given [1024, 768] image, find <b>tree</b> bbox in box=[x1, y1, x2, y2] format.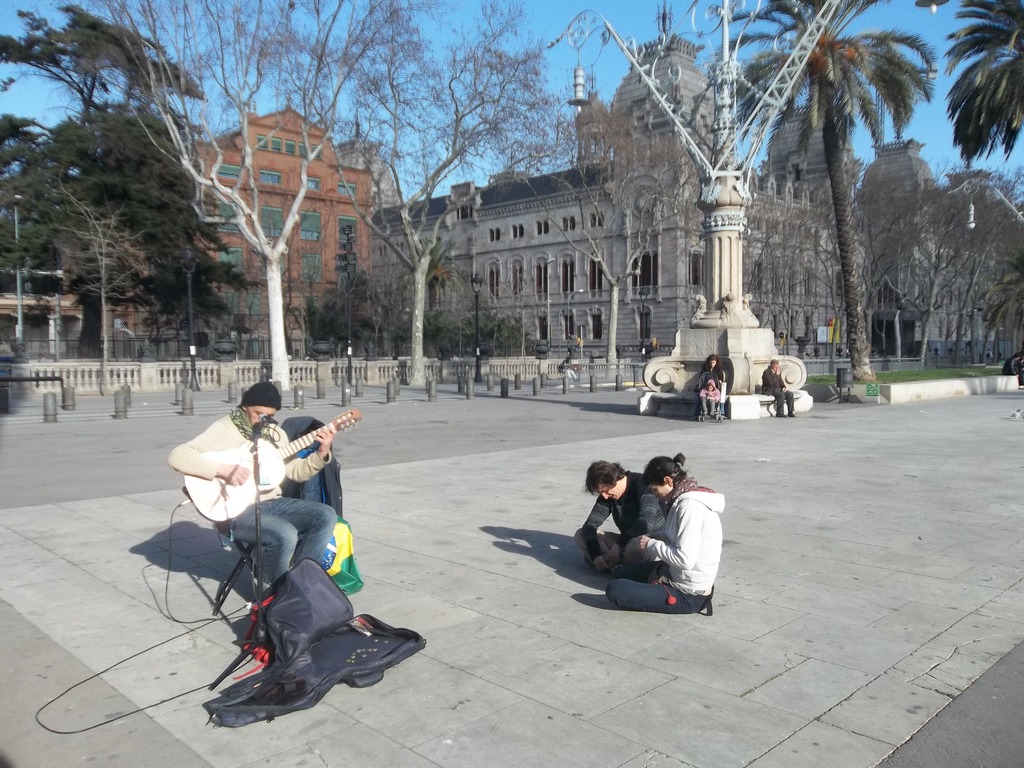
box=[99, 0, 404, 388].
